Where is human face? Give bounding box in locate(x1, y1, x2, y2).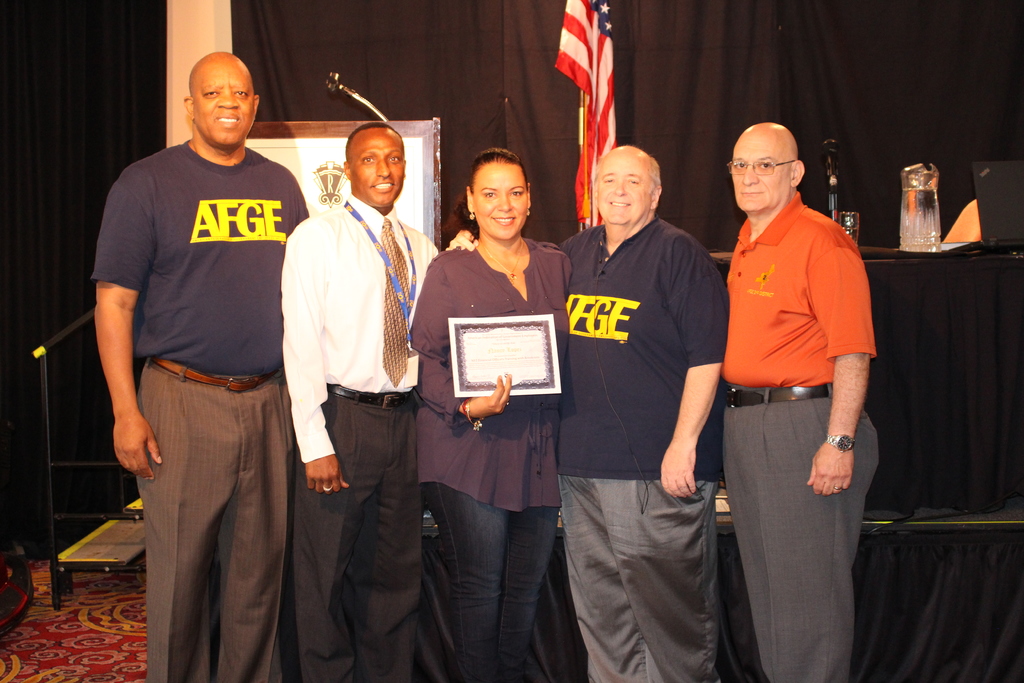
locate(467, 158, 534, 242).
